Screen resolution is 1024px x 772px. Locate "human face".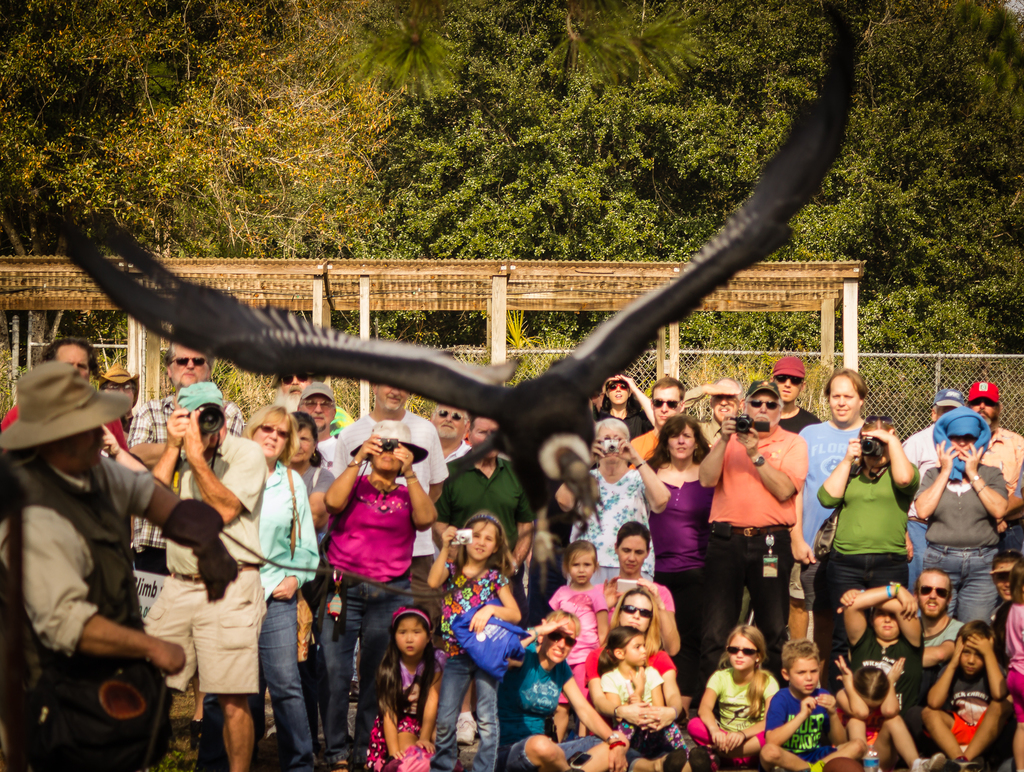
locate(948, 437, 970, 452).
